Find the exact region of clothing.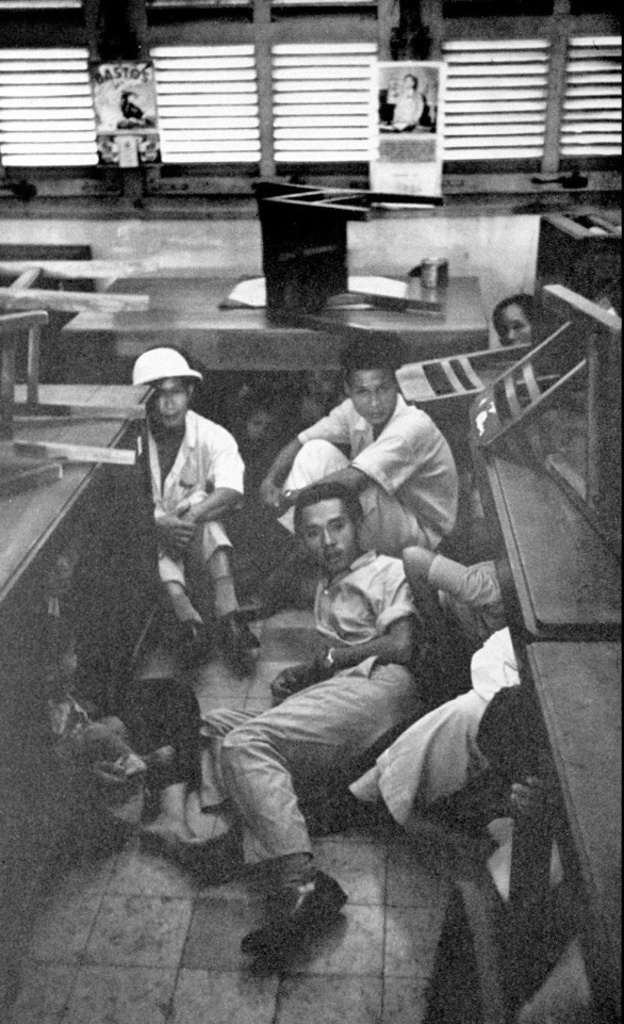
Exact region: region(119, 407, 240, 596).
